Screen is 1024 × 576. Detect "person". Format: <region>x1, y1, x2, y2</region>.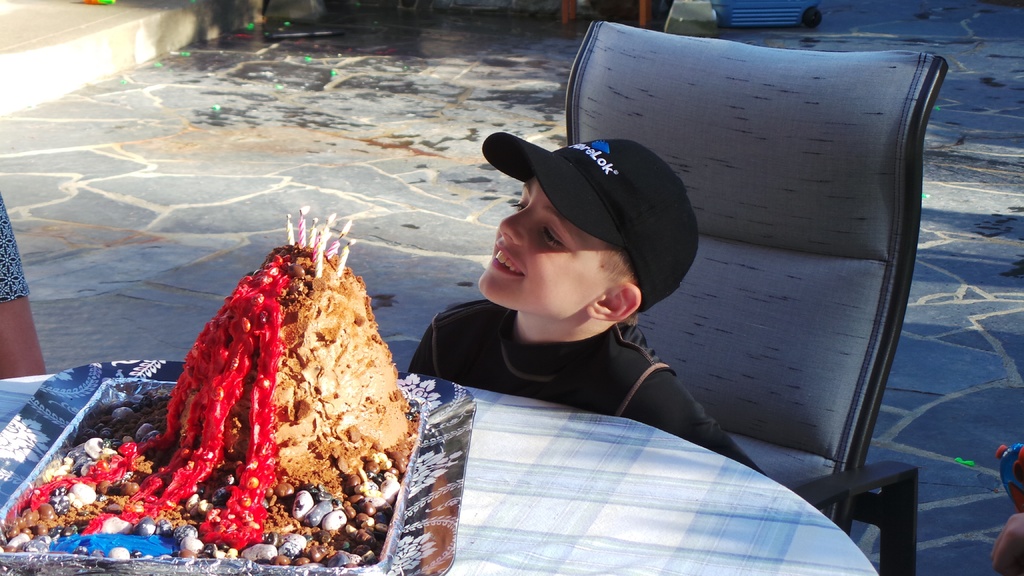
<region>410, 136, 758, 471</region>.
